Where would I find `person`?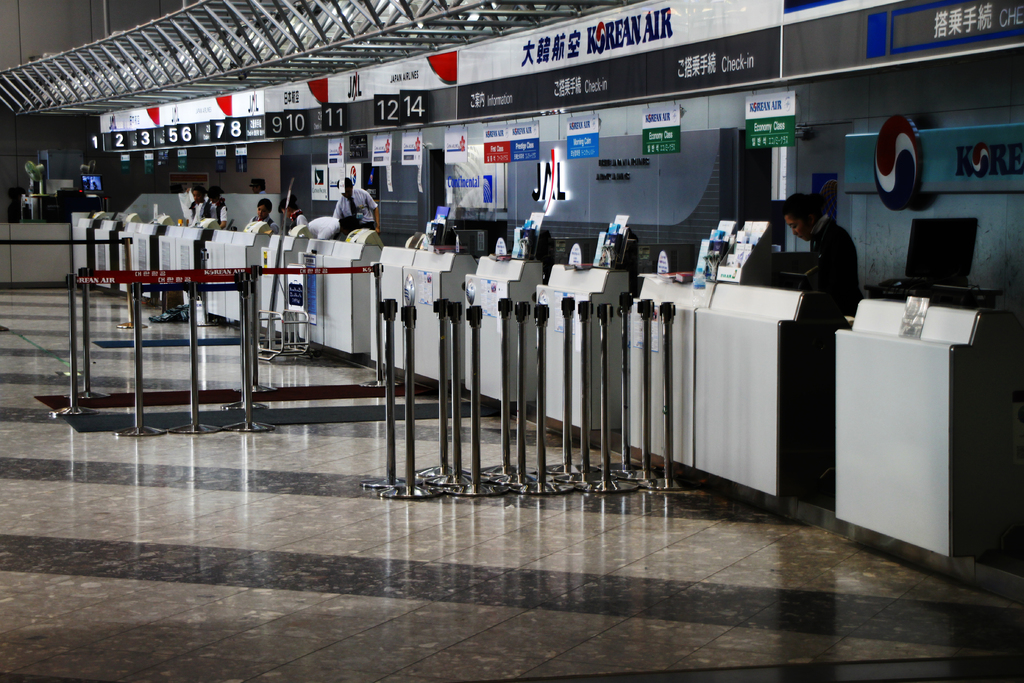
At (278, 193, 308, 229).
